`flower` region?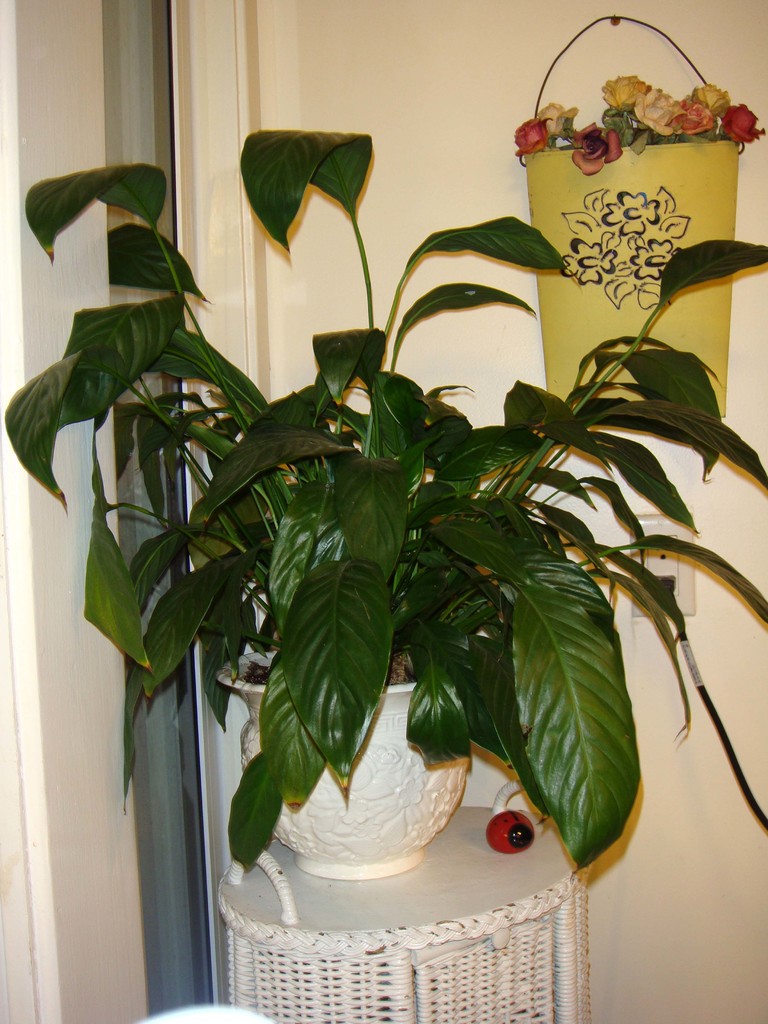
rect(511, 113, 553, 160)
